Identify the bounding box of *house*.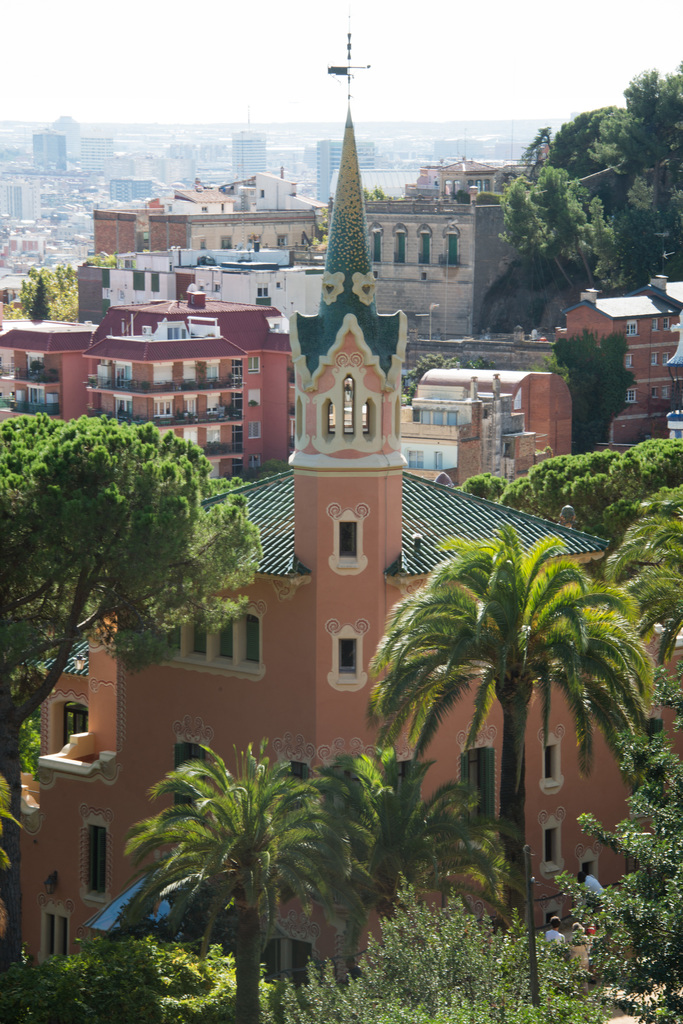
{"x1": 390, "y1": 361, "x2": 590, "y2": 502}.
